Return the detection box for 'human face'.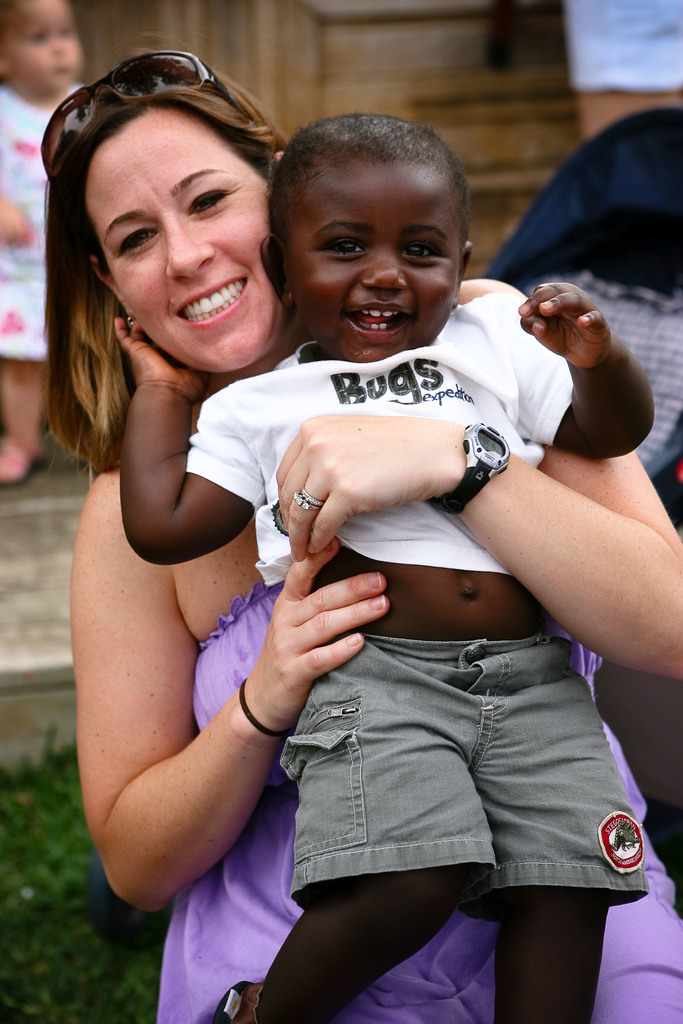
{"x1": 279, "y1": 157, "x2": 456, "y2": 361}.
